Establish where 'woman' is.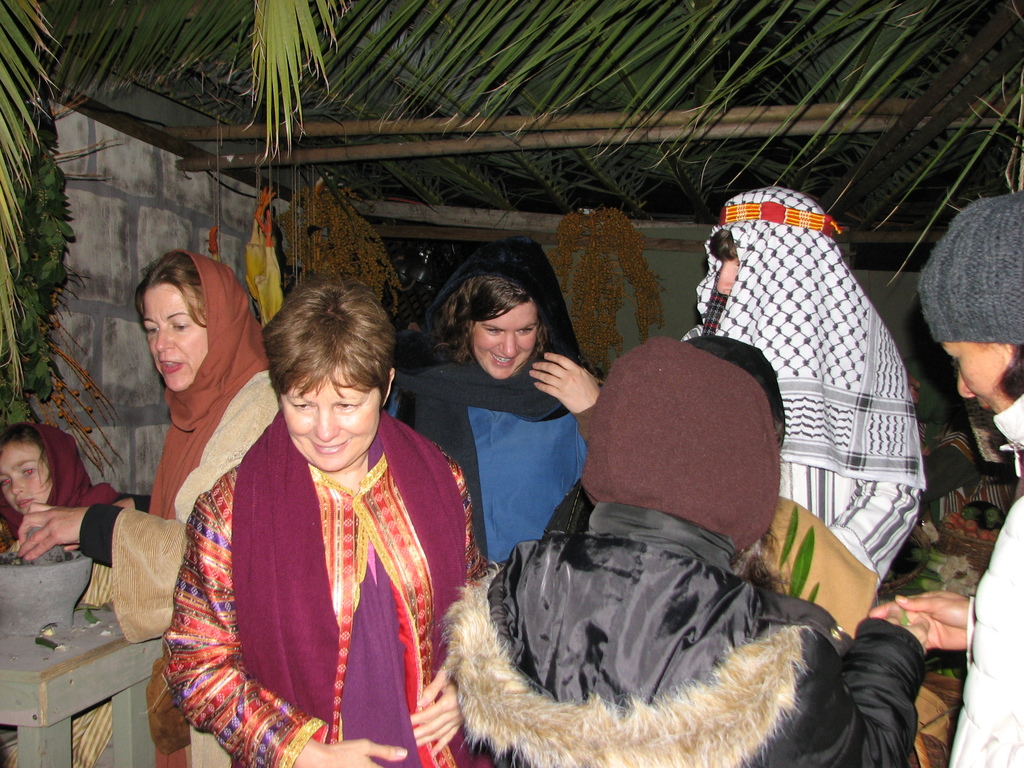
Established at (left=409, top=278, right=600, bottom=569).
